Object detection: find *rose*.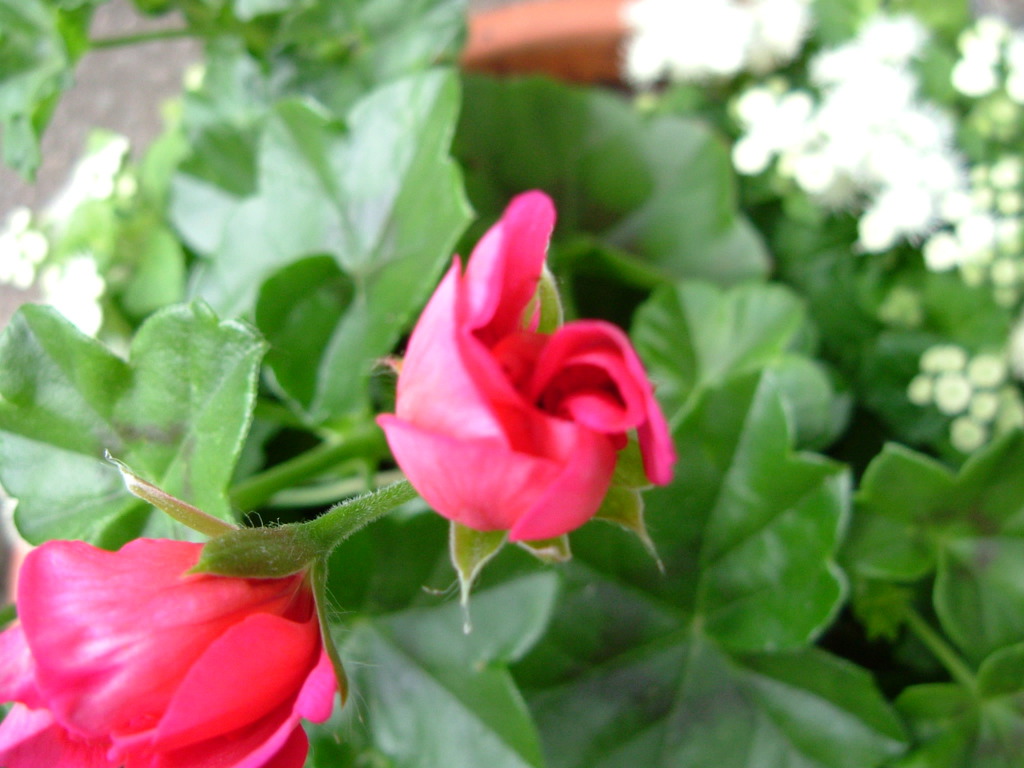
rect(372, 189, 675, 541).
